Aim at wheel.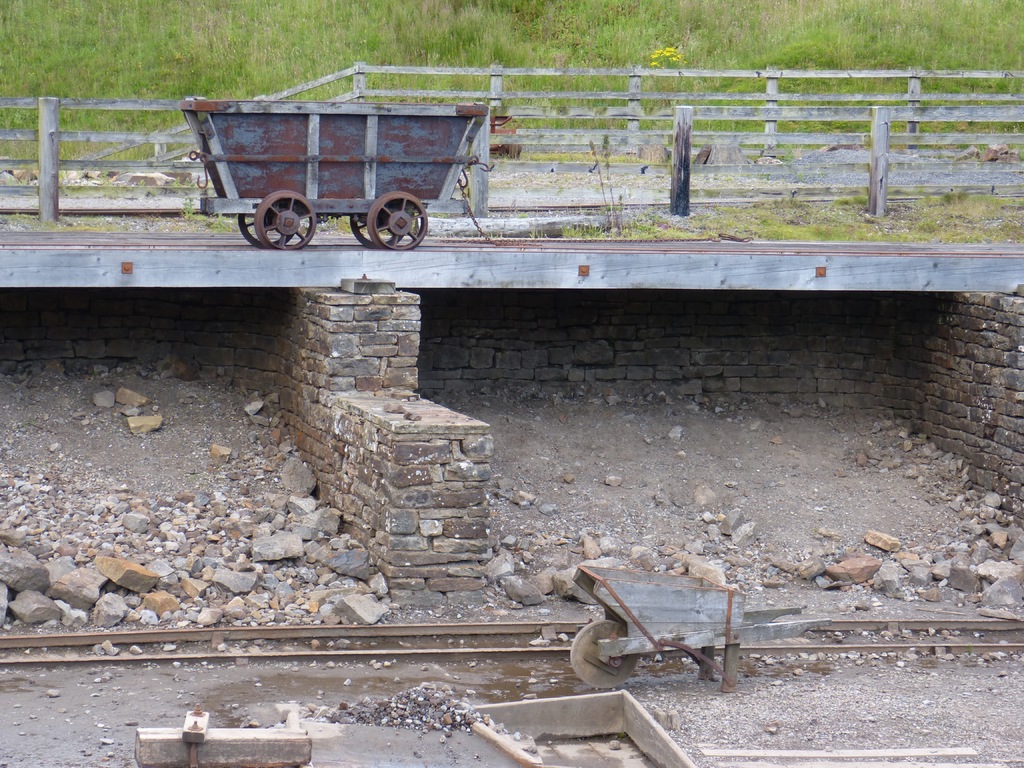
Aimed at l=236, t=211, r=267, b=250.
